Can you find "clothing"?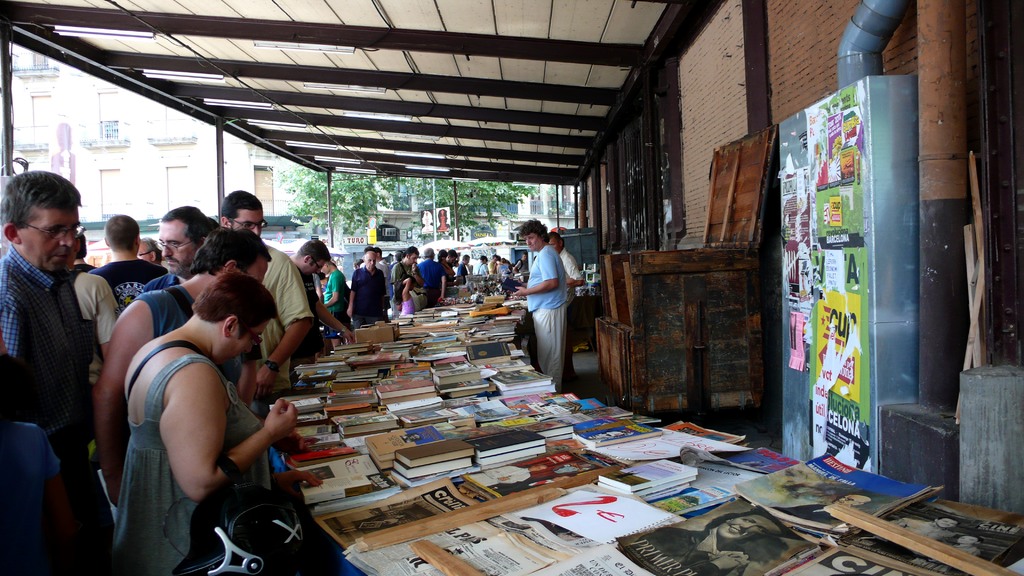
Yes, bounding box: 531,246,589,381.
